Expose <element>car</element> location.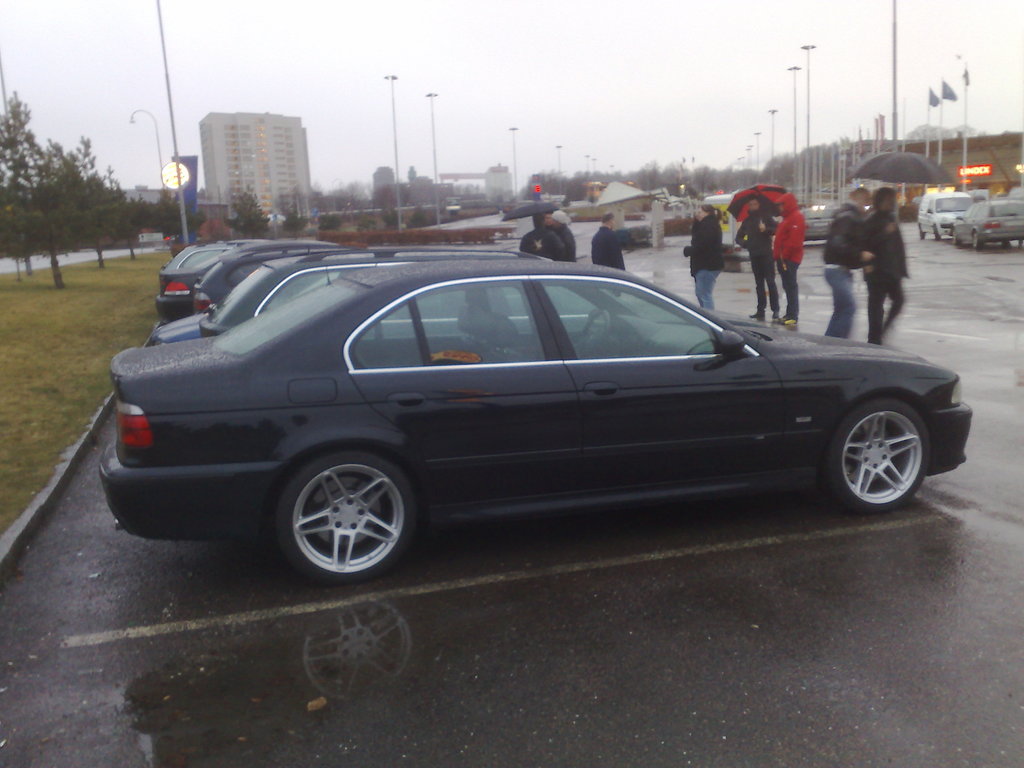
Exposed at 93/252/986/589.
